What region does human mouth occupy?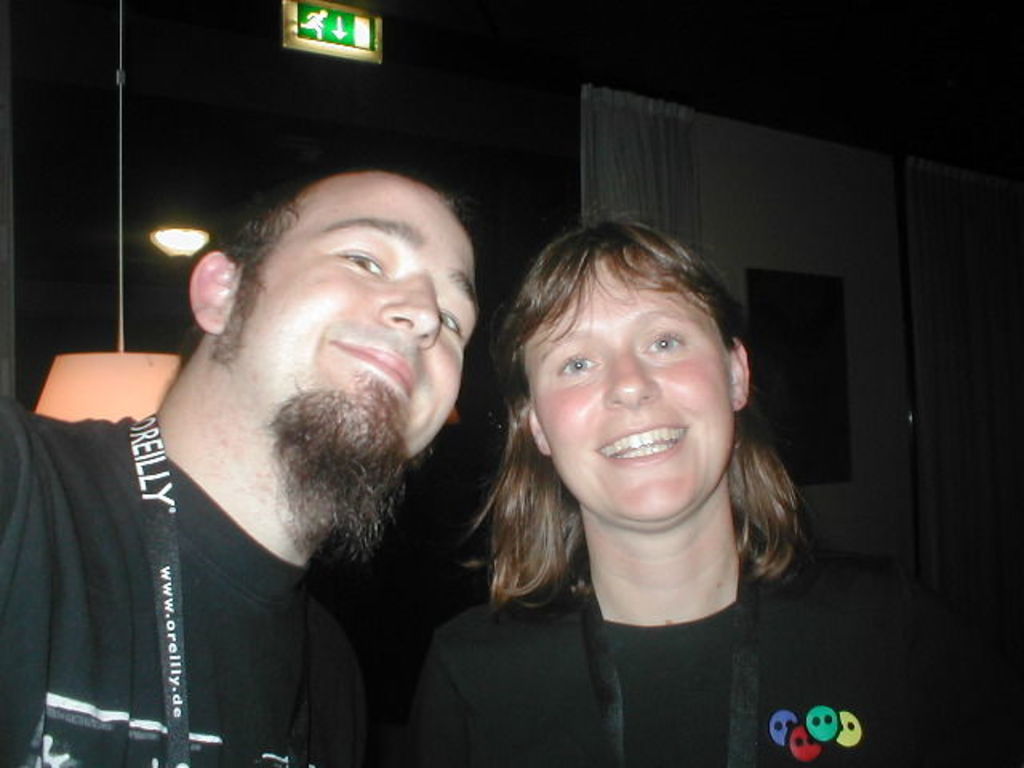
BBox(322, 331, 418, 395).
